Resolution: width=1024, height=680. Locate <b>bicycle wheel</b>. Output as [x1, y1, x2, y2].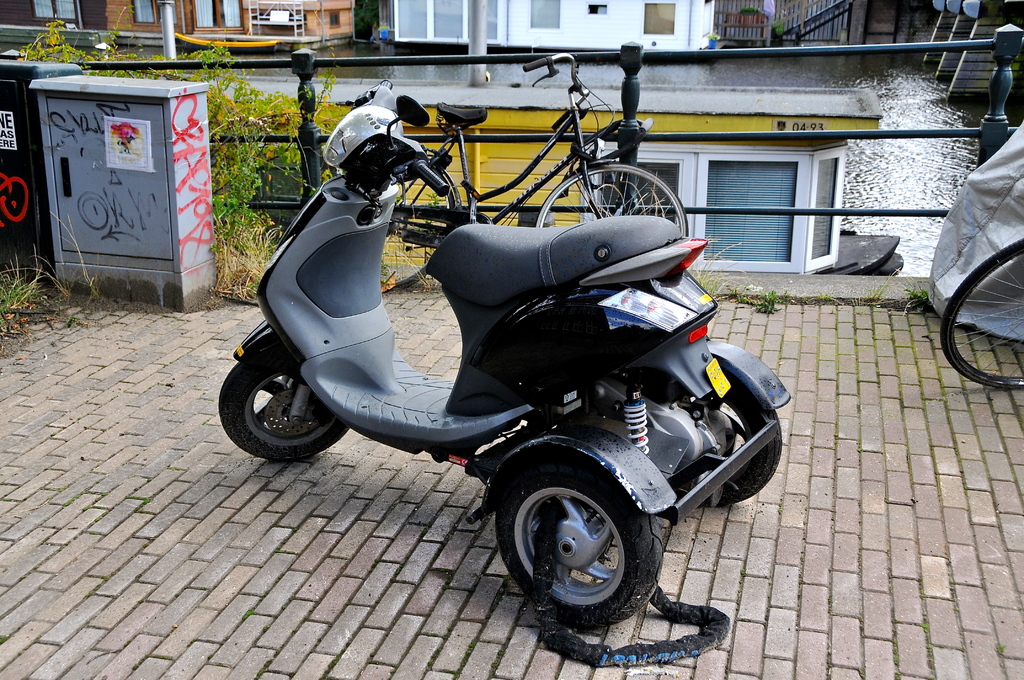
[938, 239, 1023, 388].
